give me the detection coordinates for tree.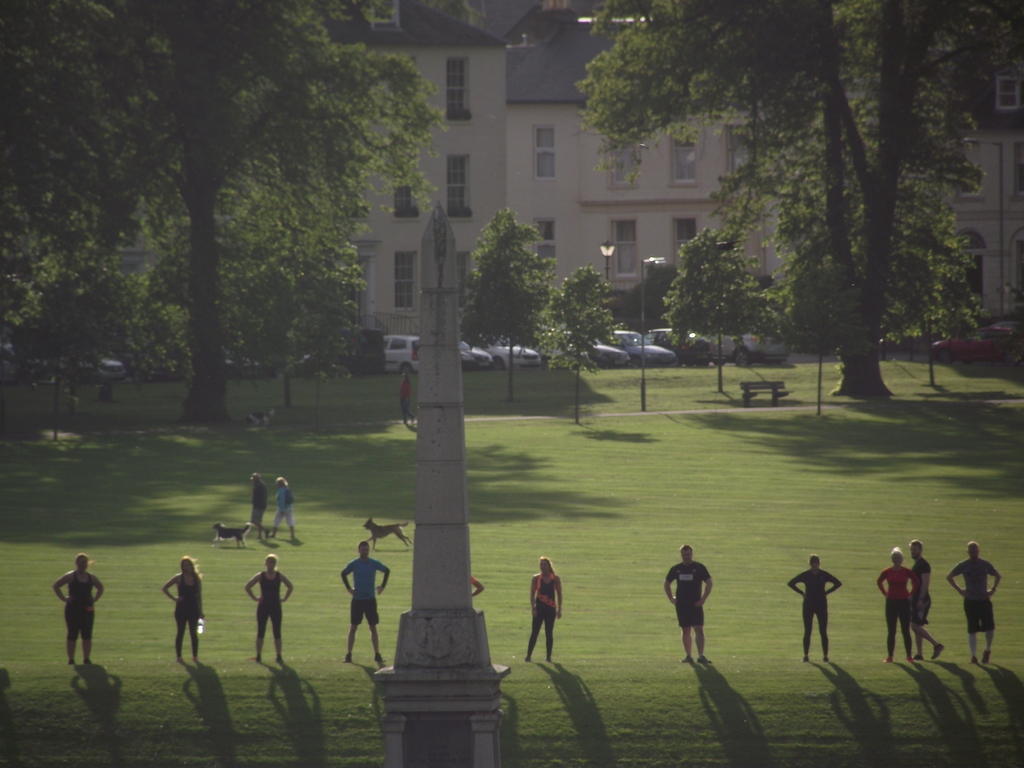
region(564, 2, 954, 400).
